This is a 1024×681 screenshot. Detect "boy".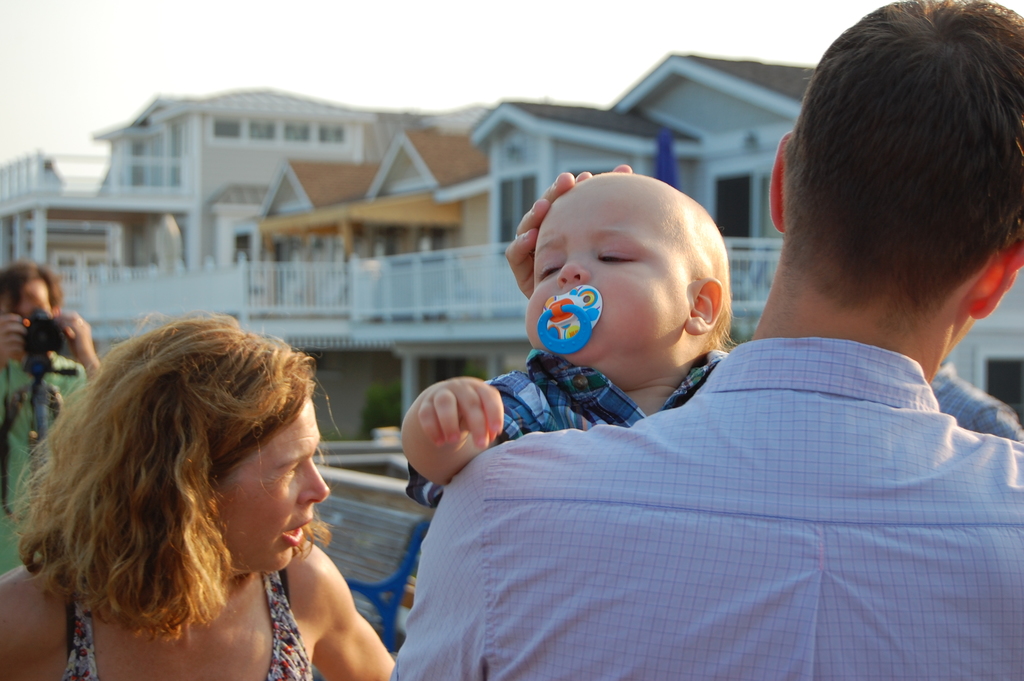
locate(452, 152, 788, 480).
